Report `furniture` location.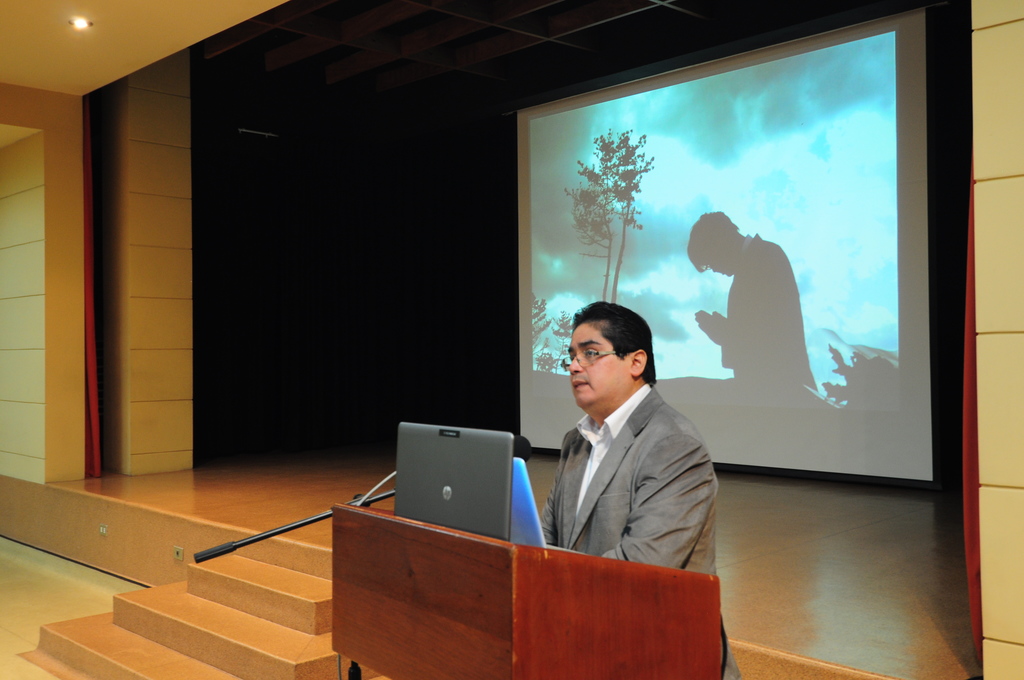
Report: Rect(328, 500, 722, 679).
